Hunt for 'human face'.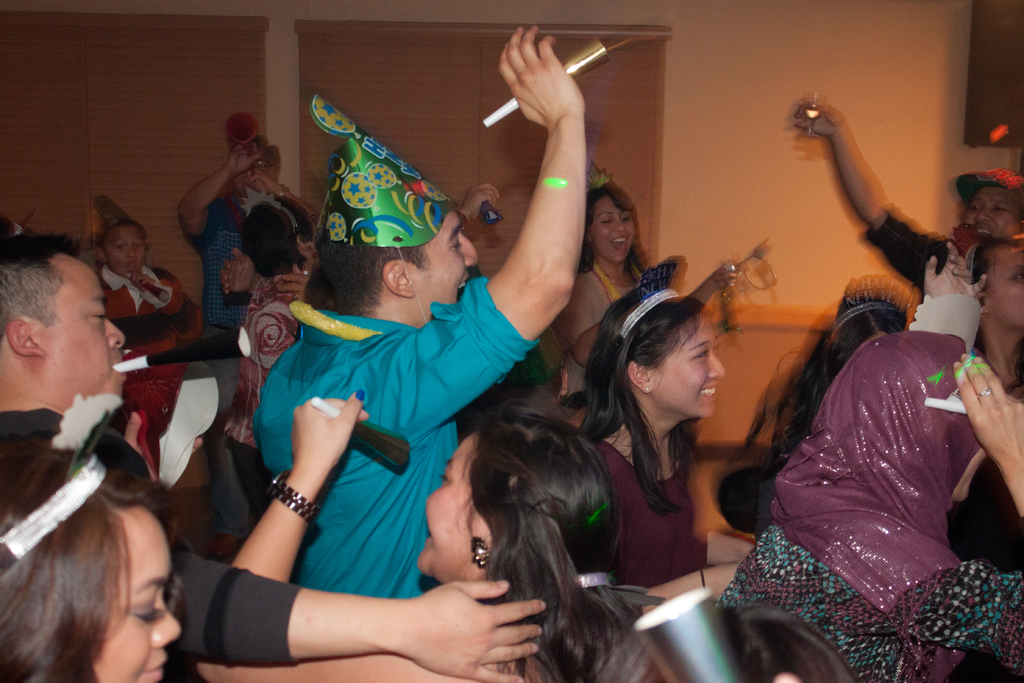
Hunted down at [x1=646, y1=317, x2=722, y2=416].
